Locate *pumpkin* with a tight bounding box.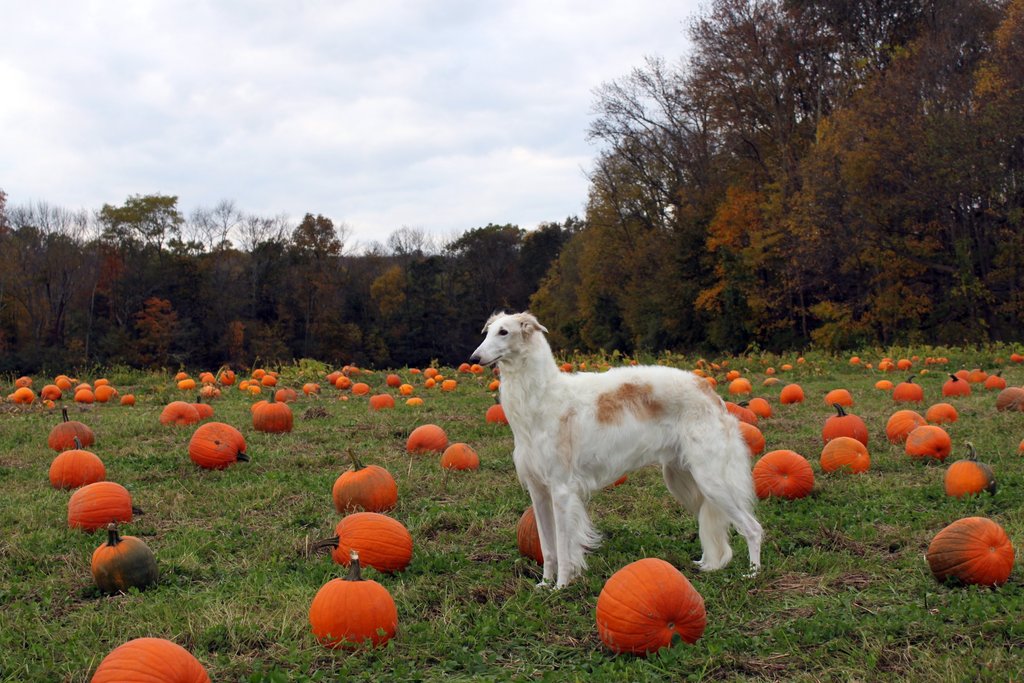
<bbox>52, 436, 105, 490</bbox>.
